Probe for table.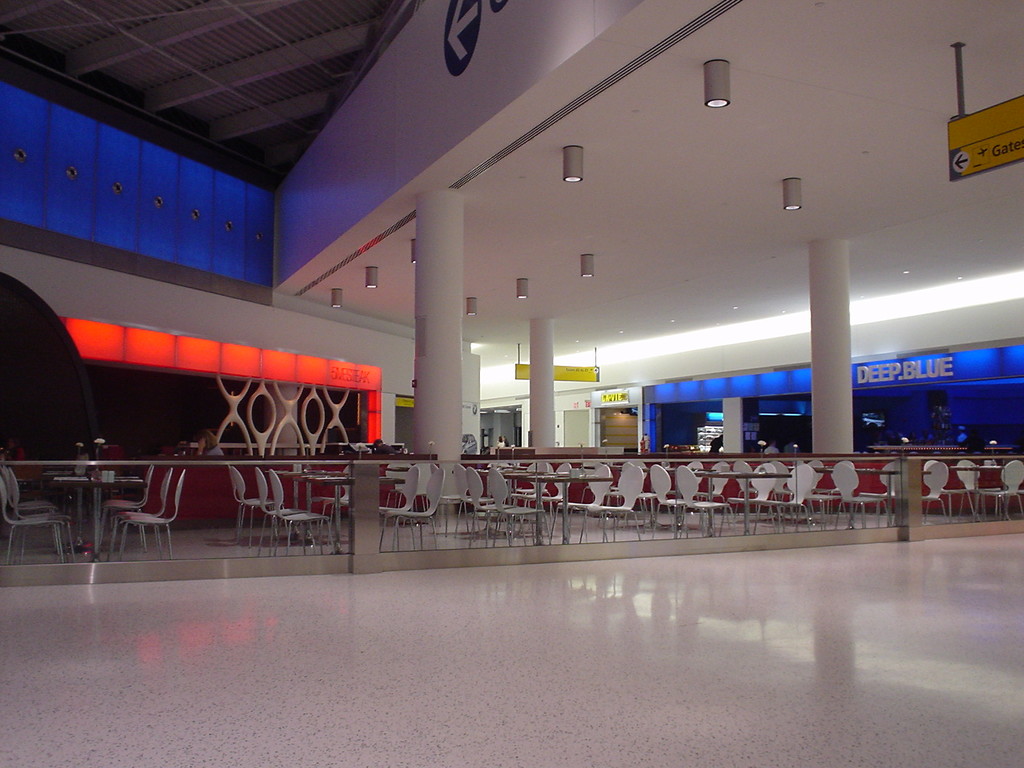
Probe result: 271:468:329:513.
